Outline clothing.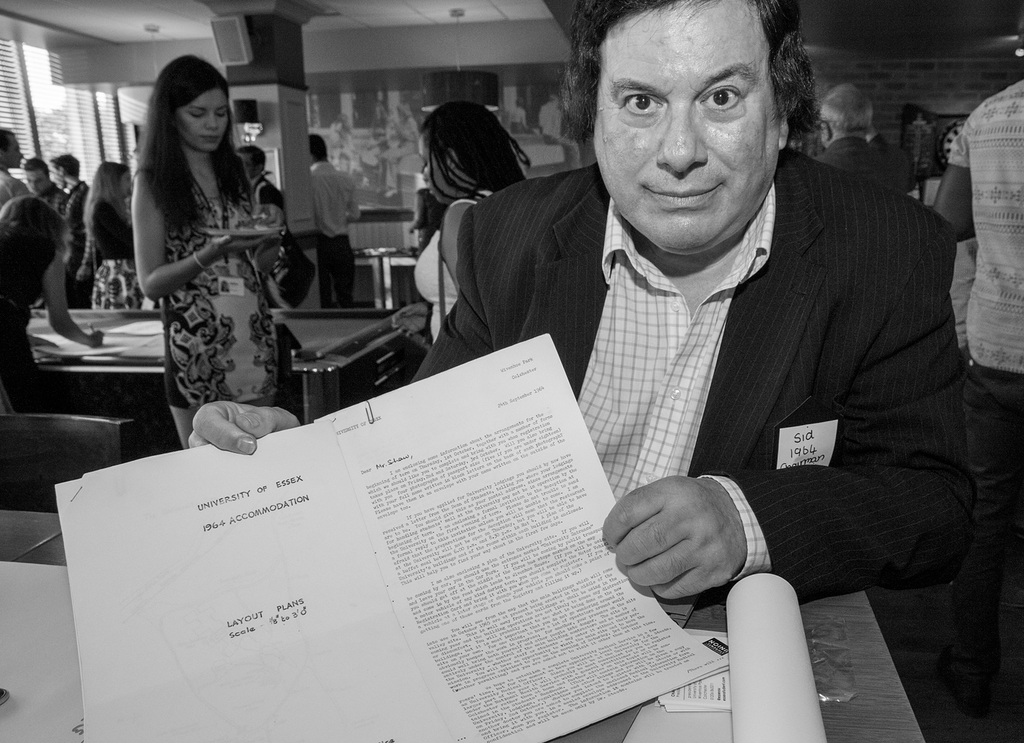
Outline: left=813, top=139, right=912, bottom=192.
